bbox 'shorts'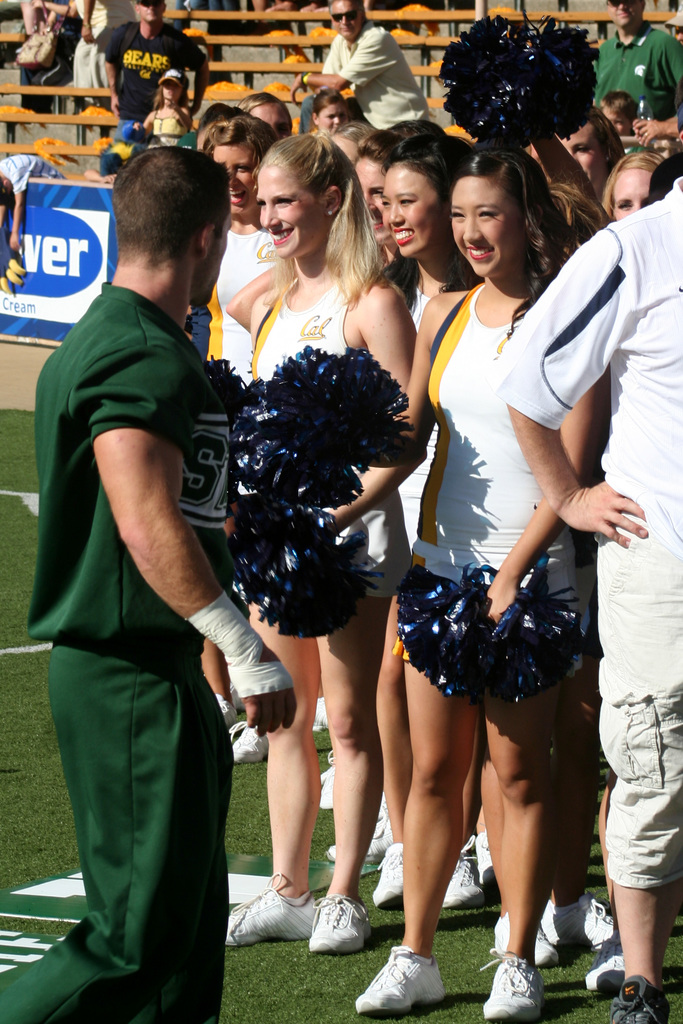
crop(418, 559, 590, 679)
